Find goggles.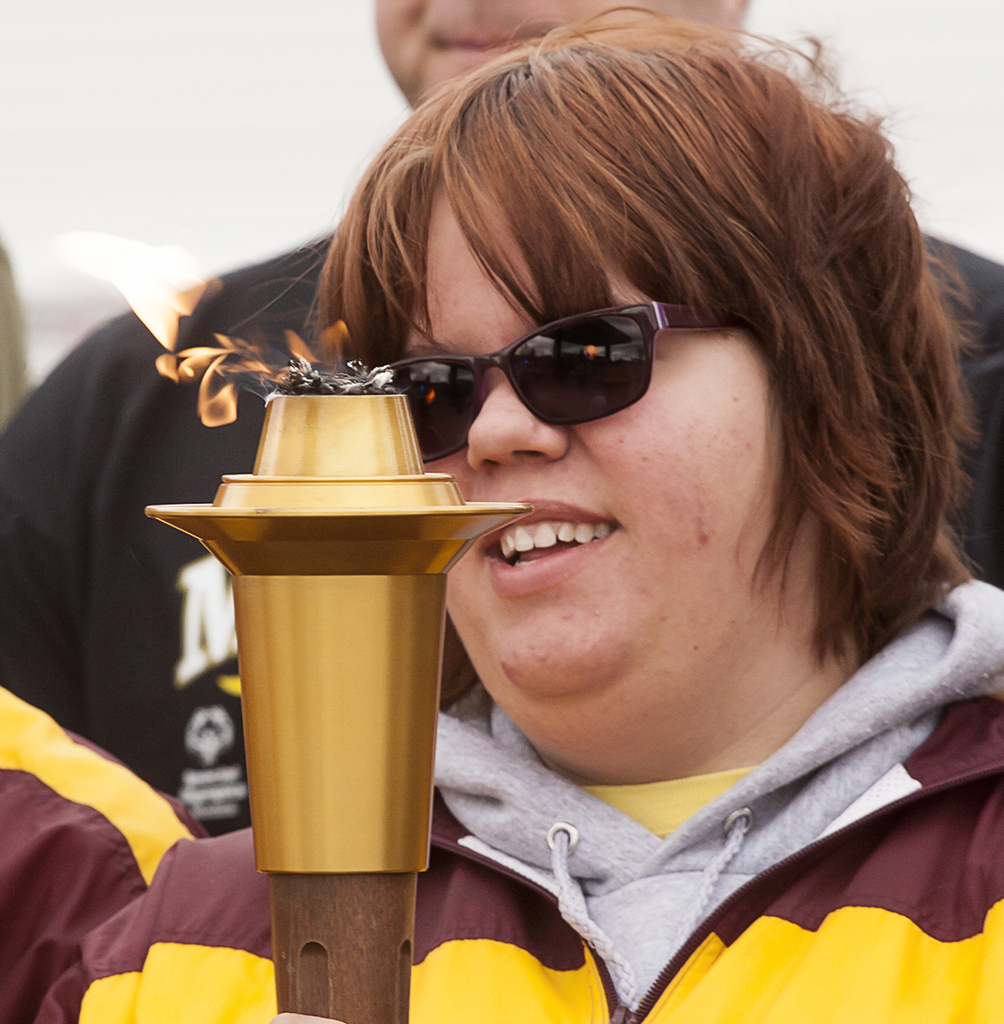
locate(368, 287, 752, 432).
